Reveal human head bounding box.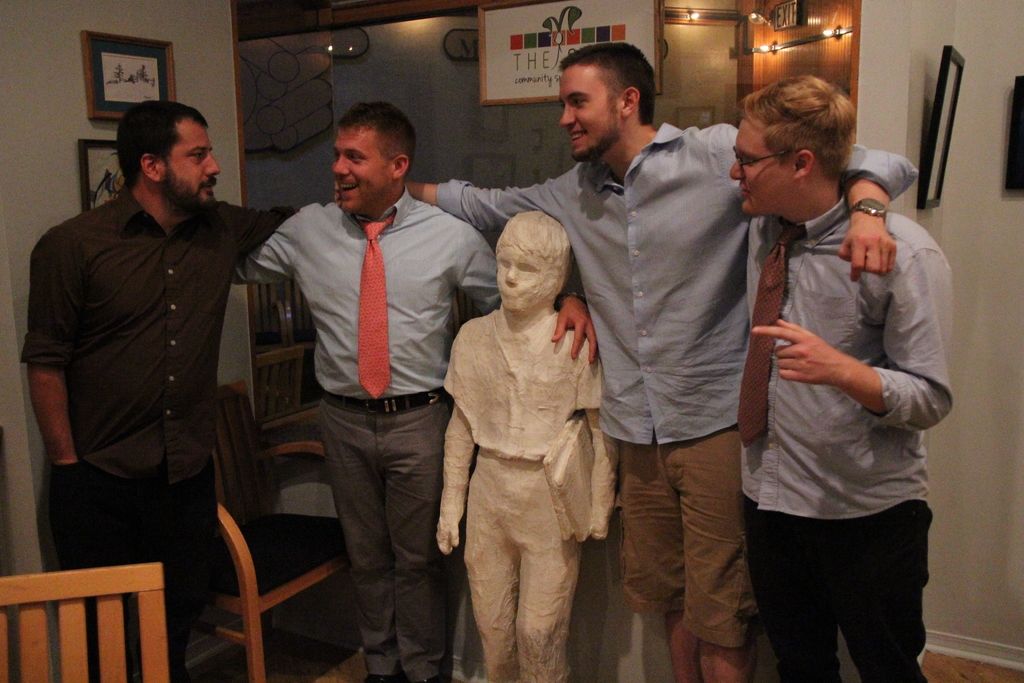
Revealed: 559,40,656,164.
